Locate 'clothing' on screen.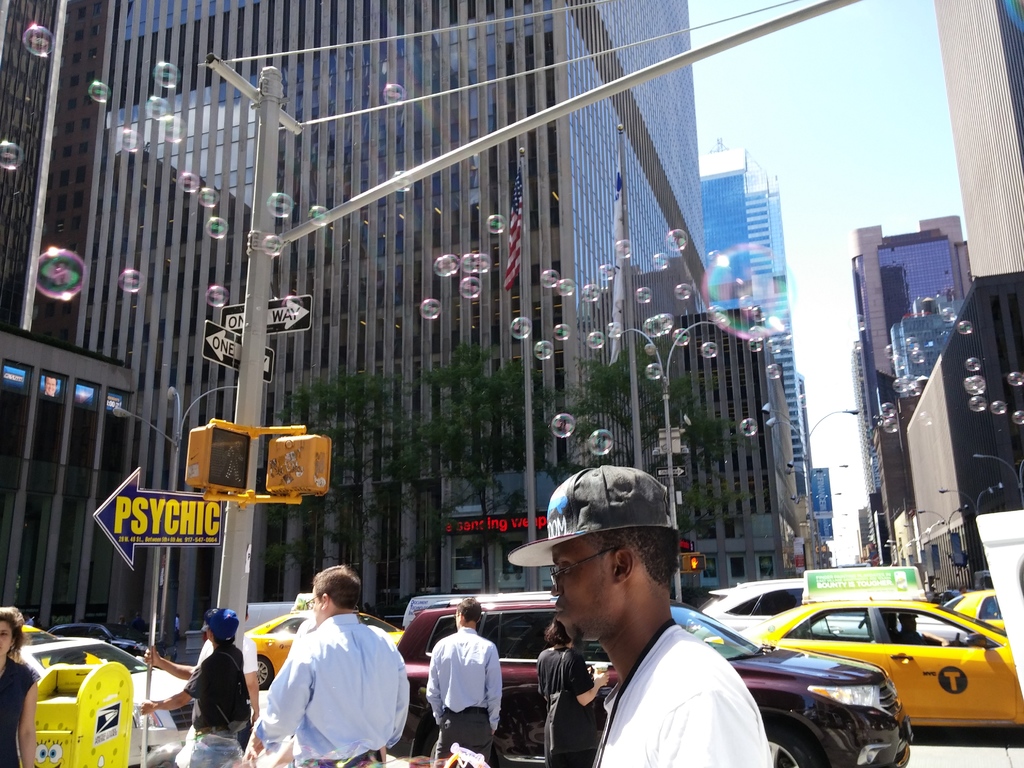
On screen at x1=419, y1=622, x2=505, y2=762.
